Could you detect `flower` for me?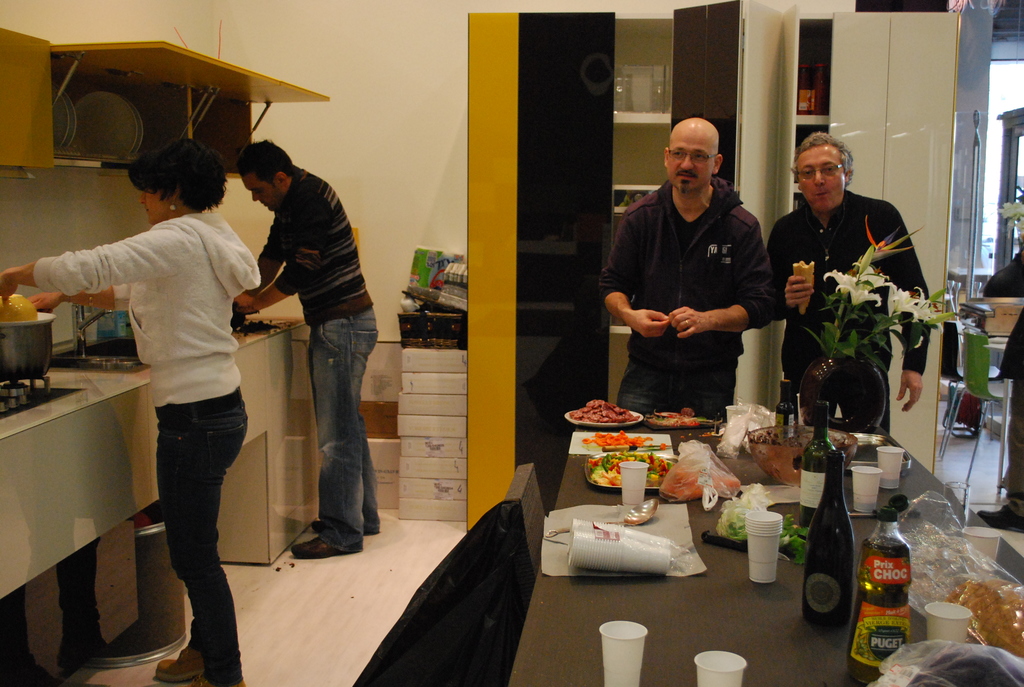
Detection result: (836,284,880,304).
